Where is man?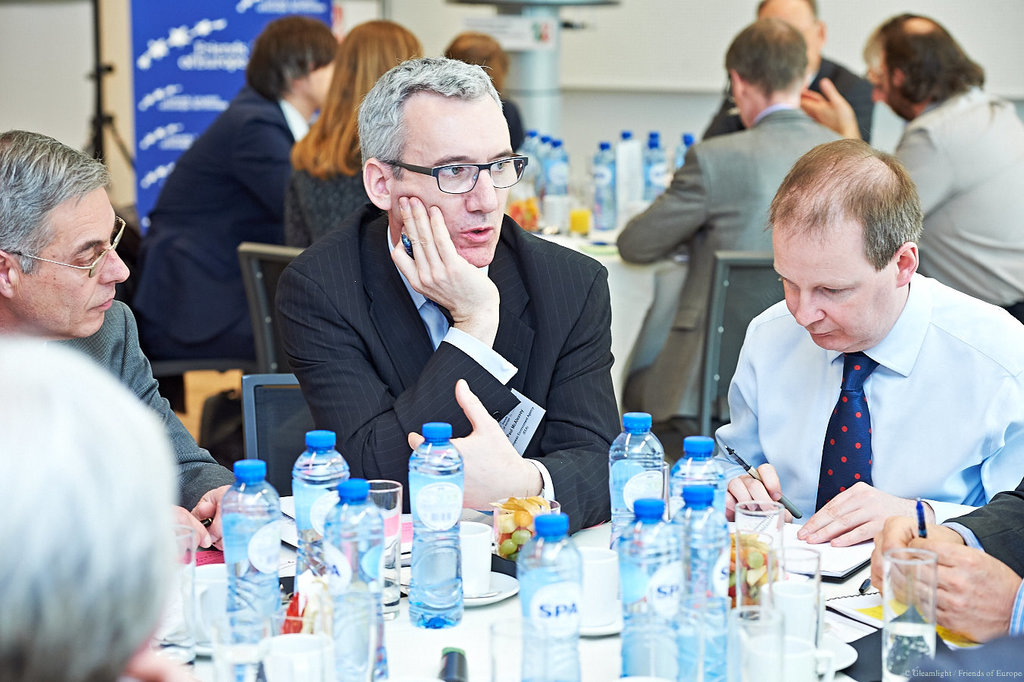
box=[710, 135, 1023, 546].
